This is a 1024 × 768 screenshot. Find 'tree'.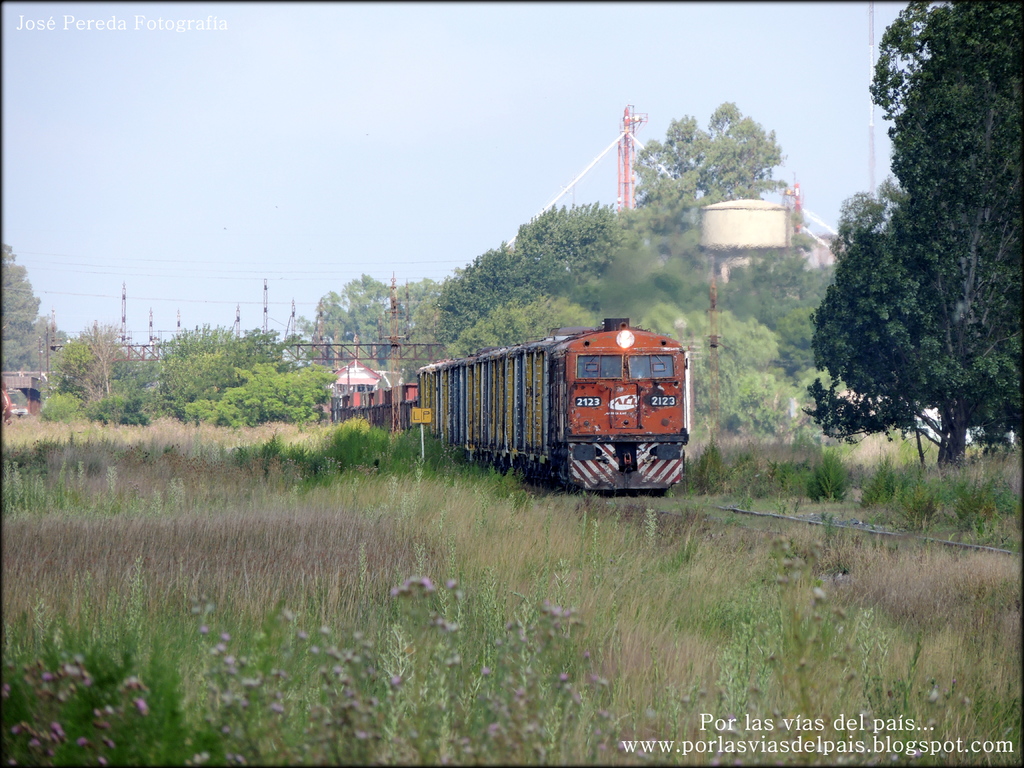
Bounding box: bbox=(226, 362, 332, 431).
